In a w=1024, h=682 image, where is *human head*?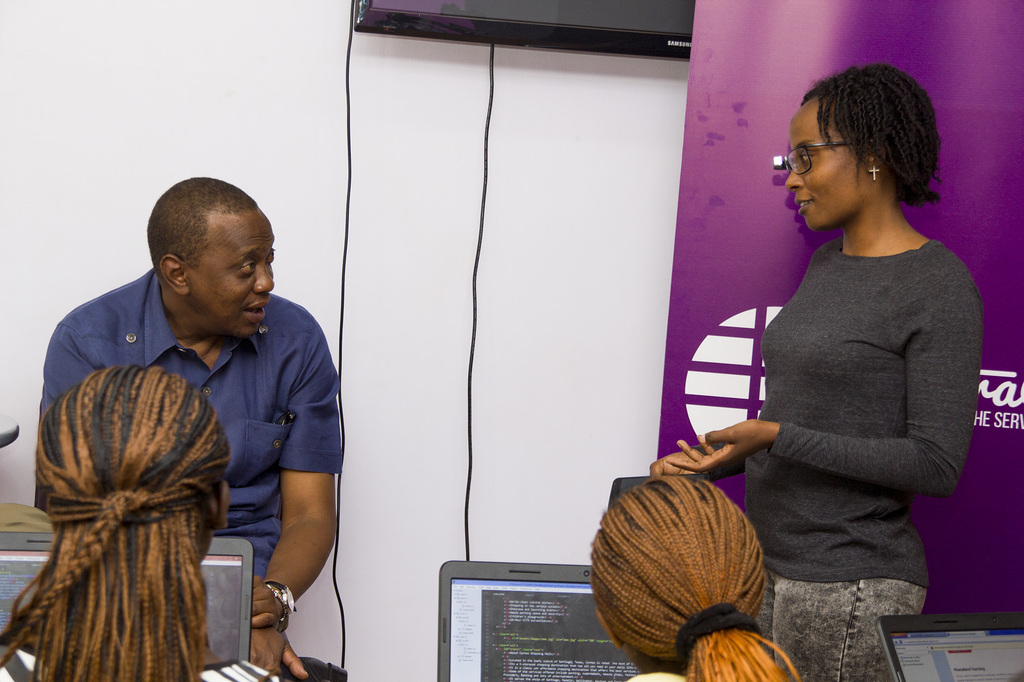
<bbox>593, 472, 771, 662</bbox>.
